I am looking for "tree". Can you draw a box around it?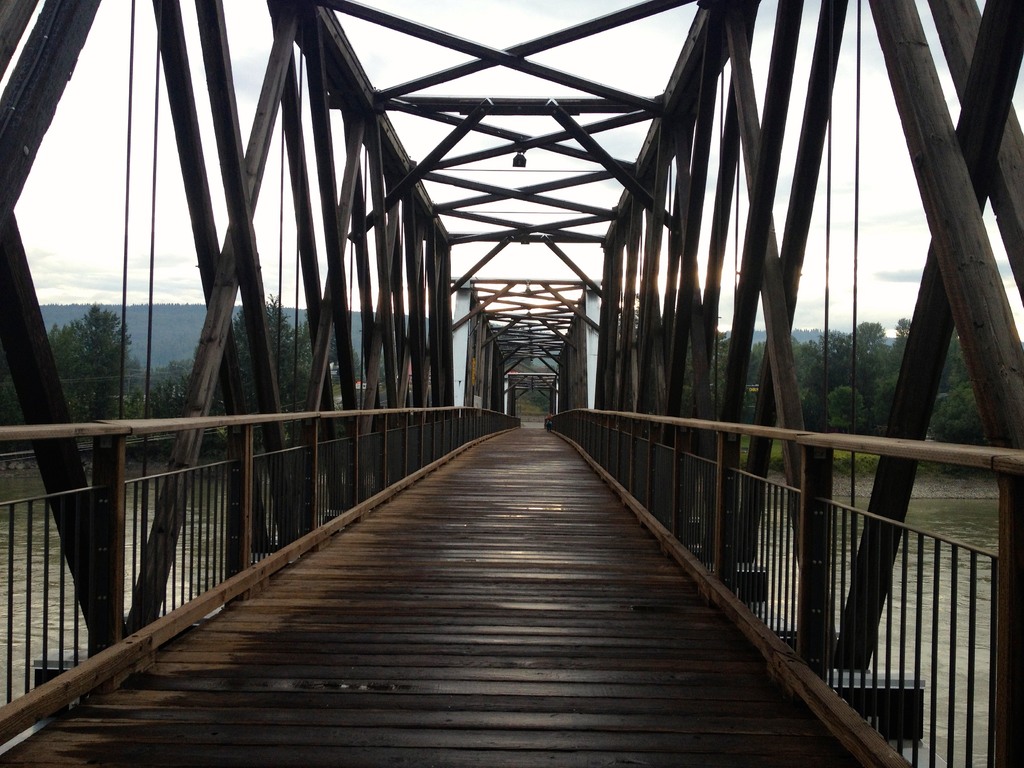
Sure, the bounding box is bbox(508, 380, 551, 409).
